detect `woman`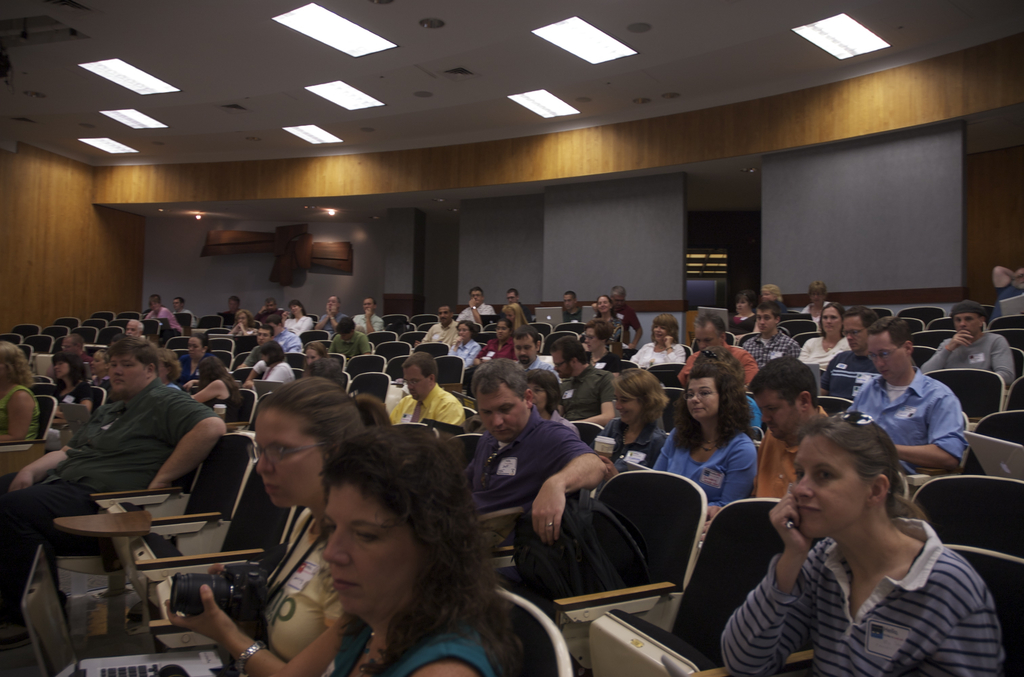
281/298/319/333
